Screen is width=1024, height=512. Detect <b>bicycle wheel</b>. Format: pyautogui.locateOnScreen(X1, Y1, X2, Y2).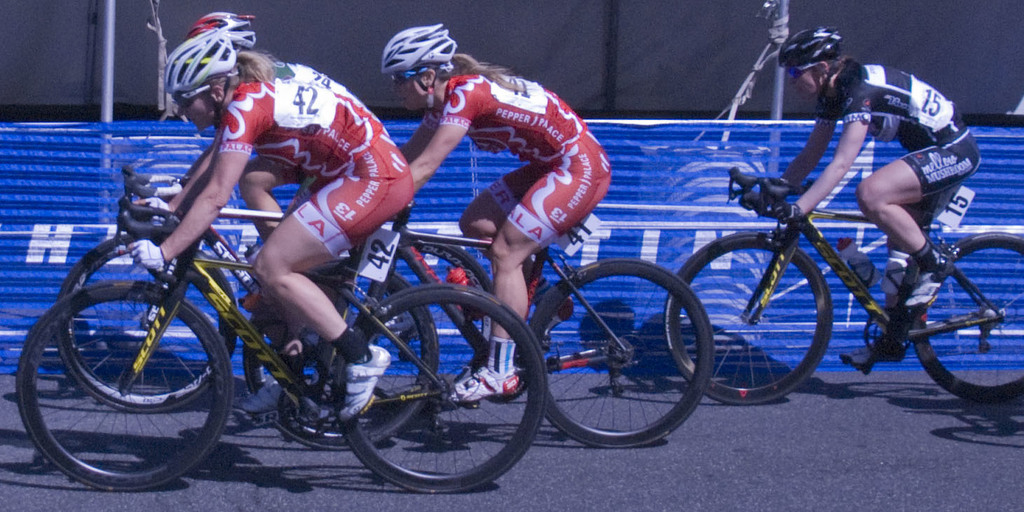
pyautogui.locateOnScreen(17, 280, 233, 493).
